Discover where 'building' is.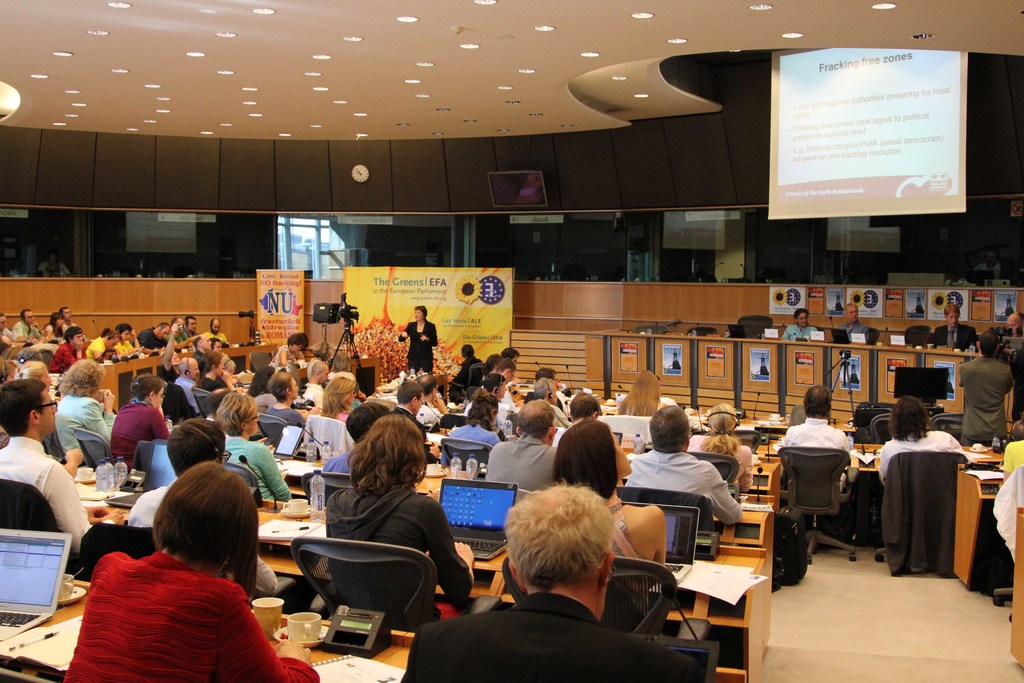
Discovered at (left=0, top=0, right=1023, bottom=682).
